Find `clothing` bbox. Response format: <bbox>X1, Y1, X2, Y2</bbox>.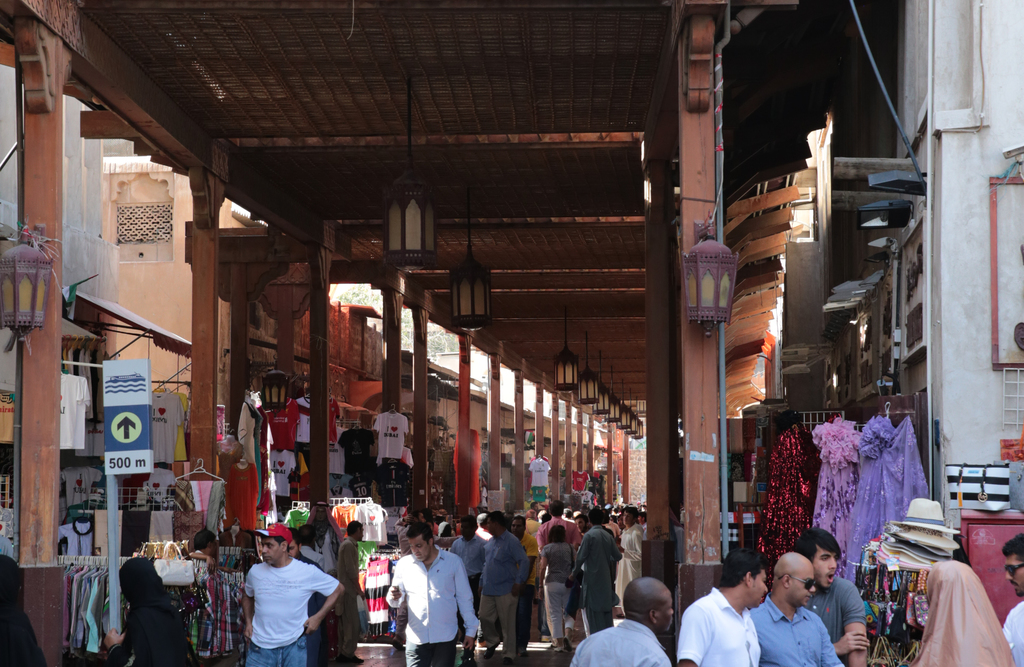
<bbox>472, 527, 533, 666</bbox>.
